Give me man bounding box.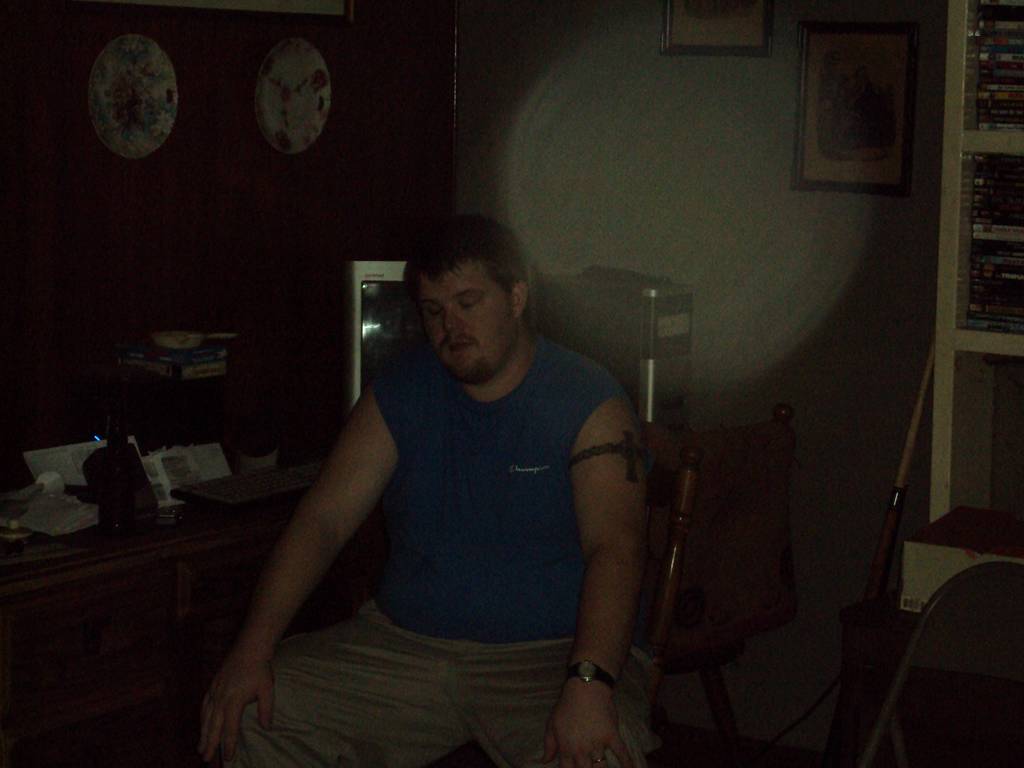
locate(202, 211, 649, 767).
